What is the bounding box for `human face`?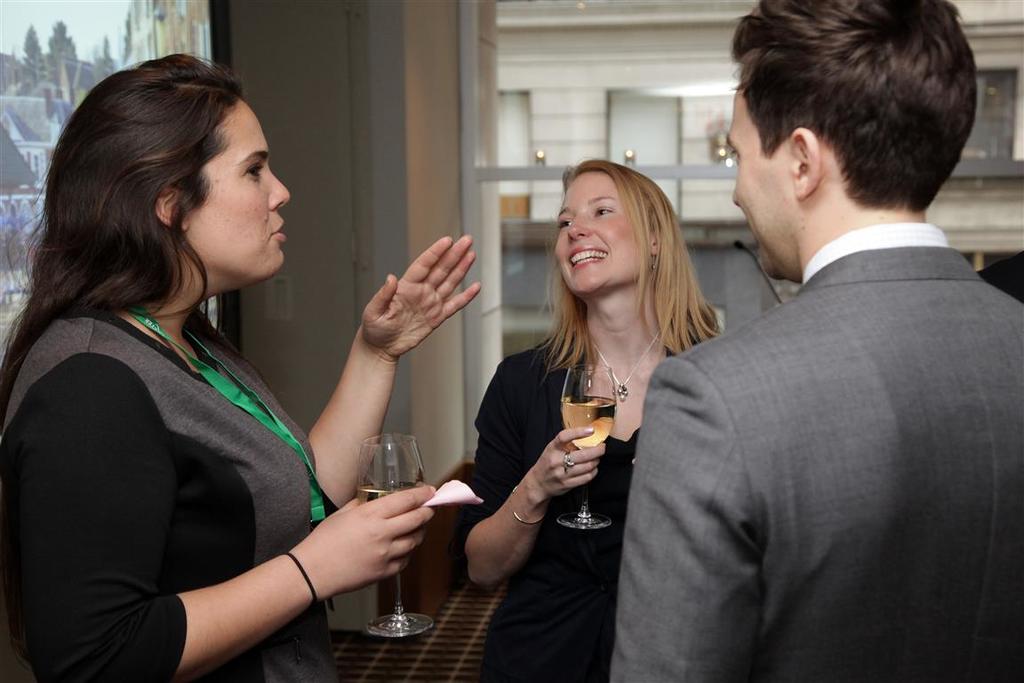
[192,100,292,285].
